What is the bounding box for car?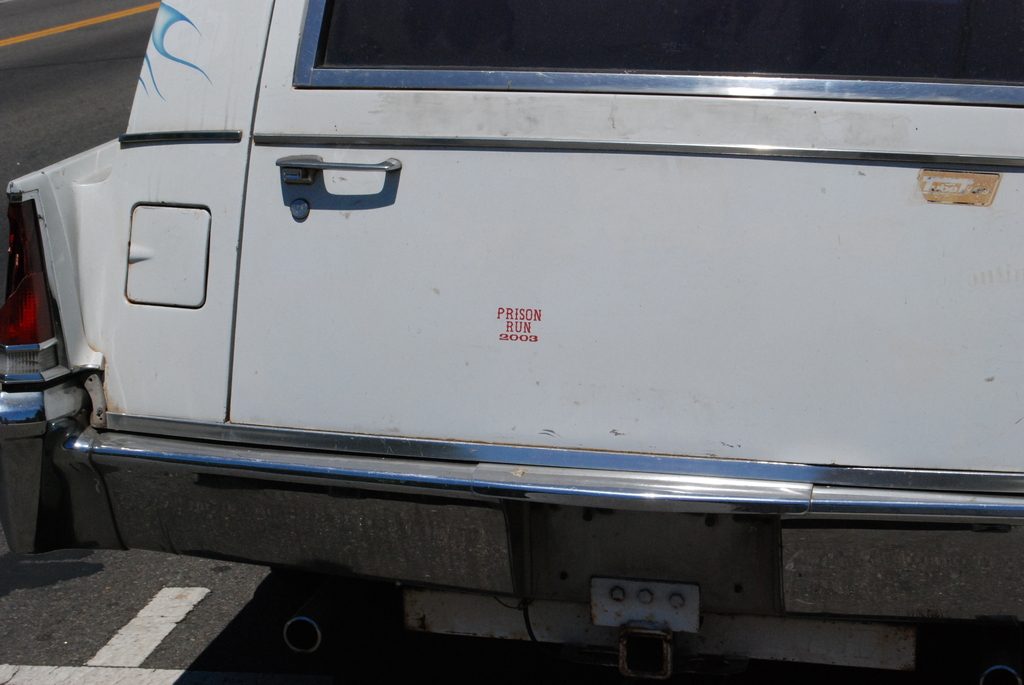
(0, 0, 1019, 684).
